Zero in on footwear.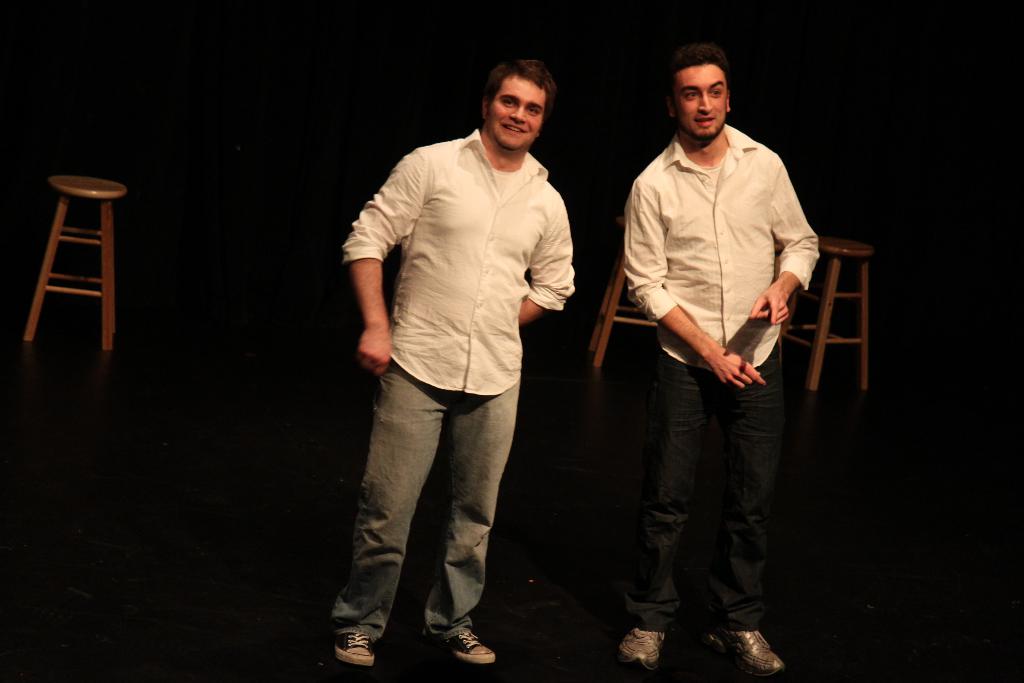
Zeroed in: crop(410, 604, 491, 662).
